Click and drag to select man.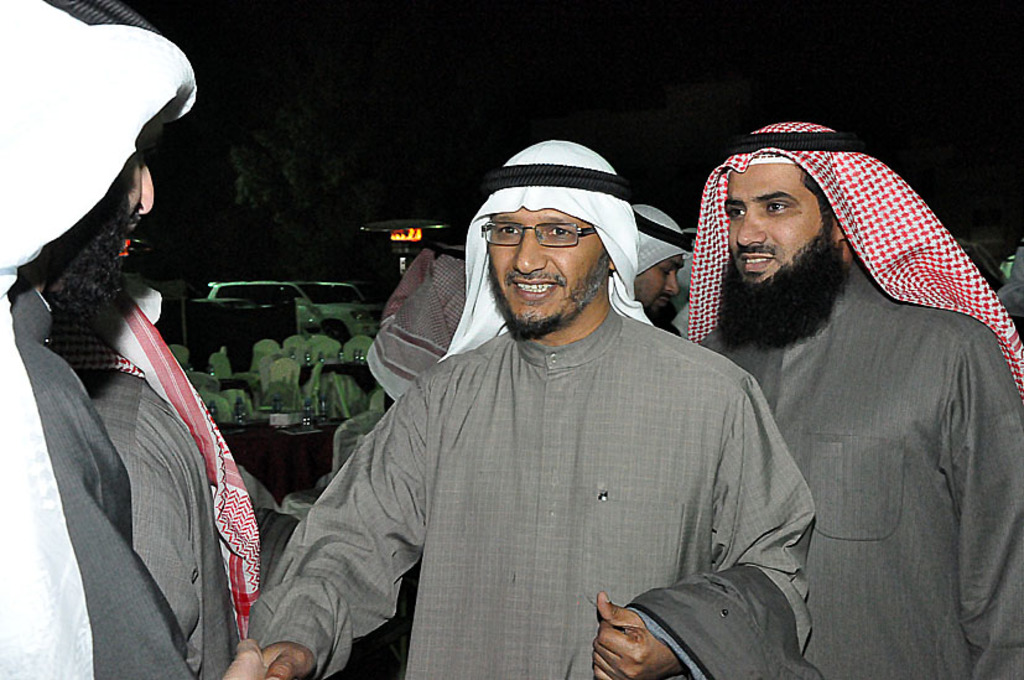
Selection: [0, 0, 266, 679].
